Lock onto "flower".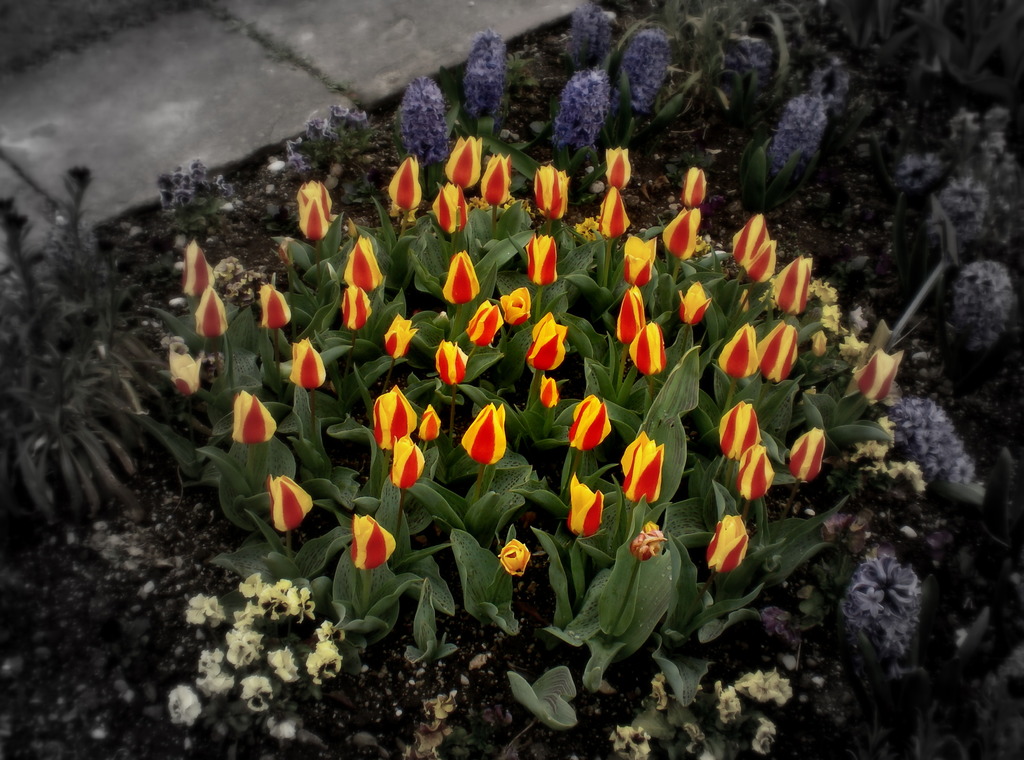
Locked: bbox(731, 211, 769, 260).
